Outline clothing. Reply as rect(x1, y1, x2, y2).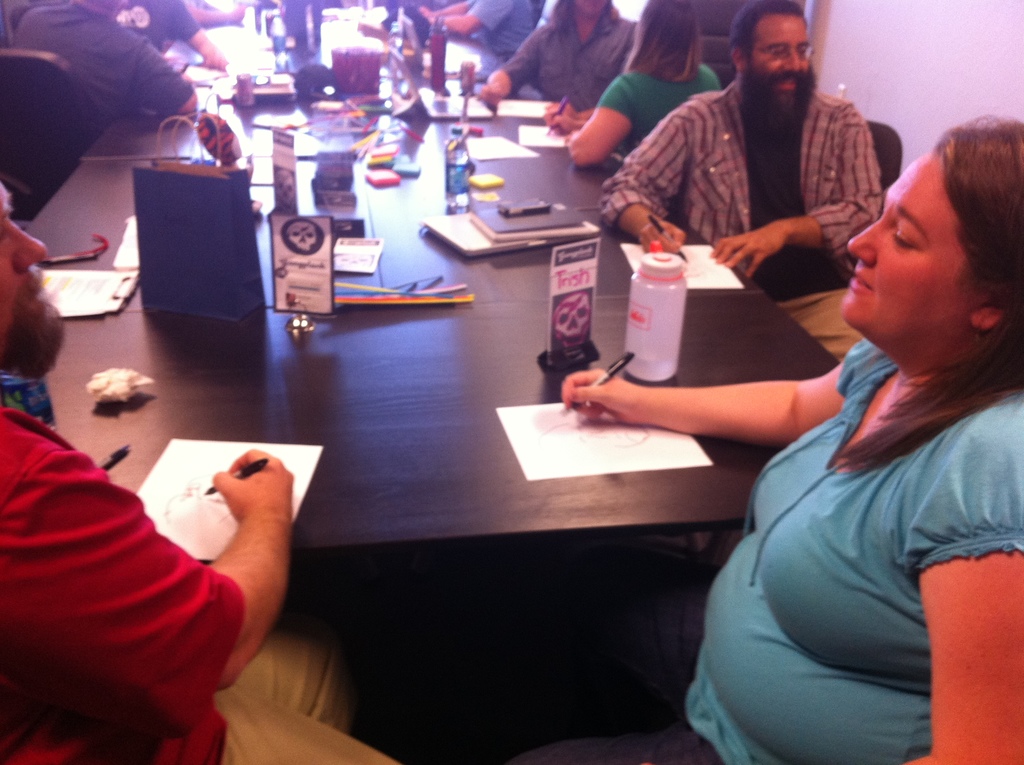
rect(494, 0, 638, 98).
